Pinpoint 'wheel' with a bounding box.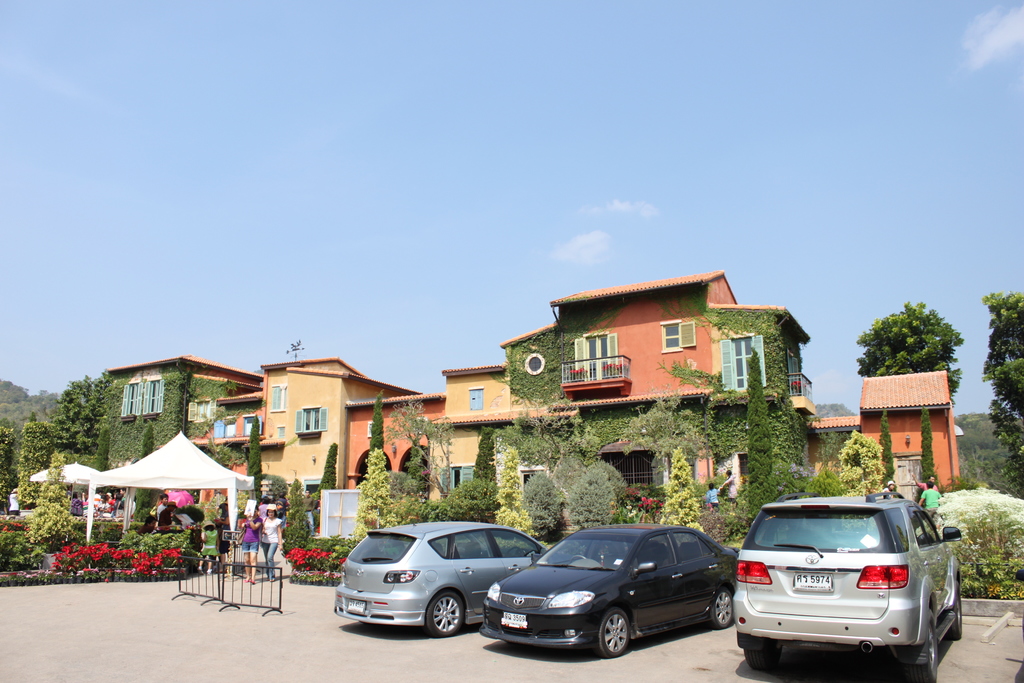
[left=886, top=612, right=943, bottom=682].
